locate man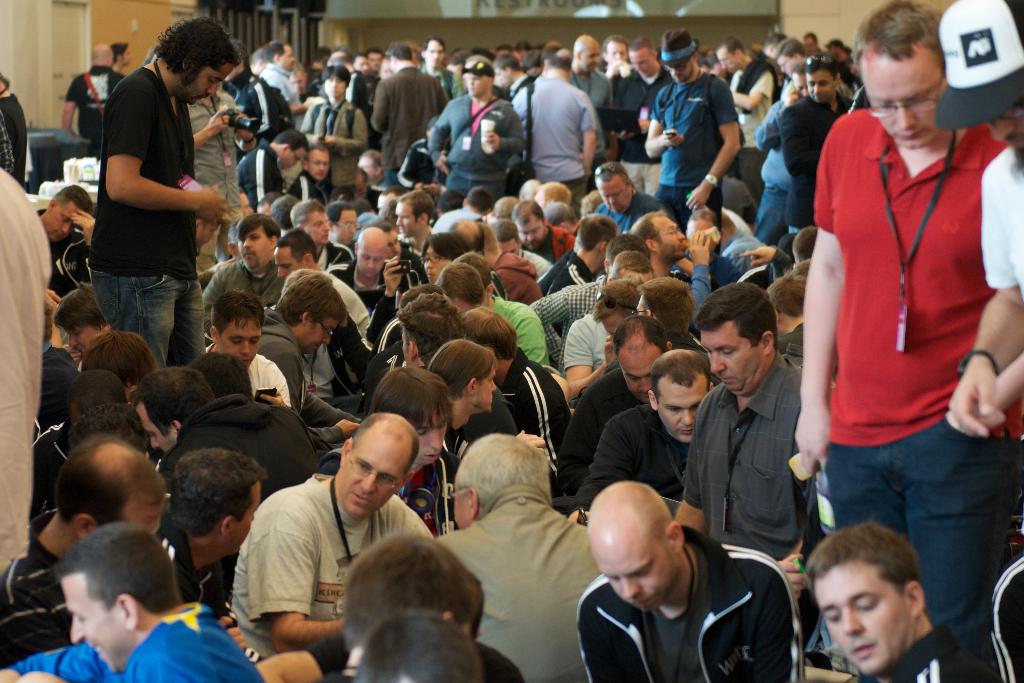
[x1=190, y1=295, x2=291, y2=413]
